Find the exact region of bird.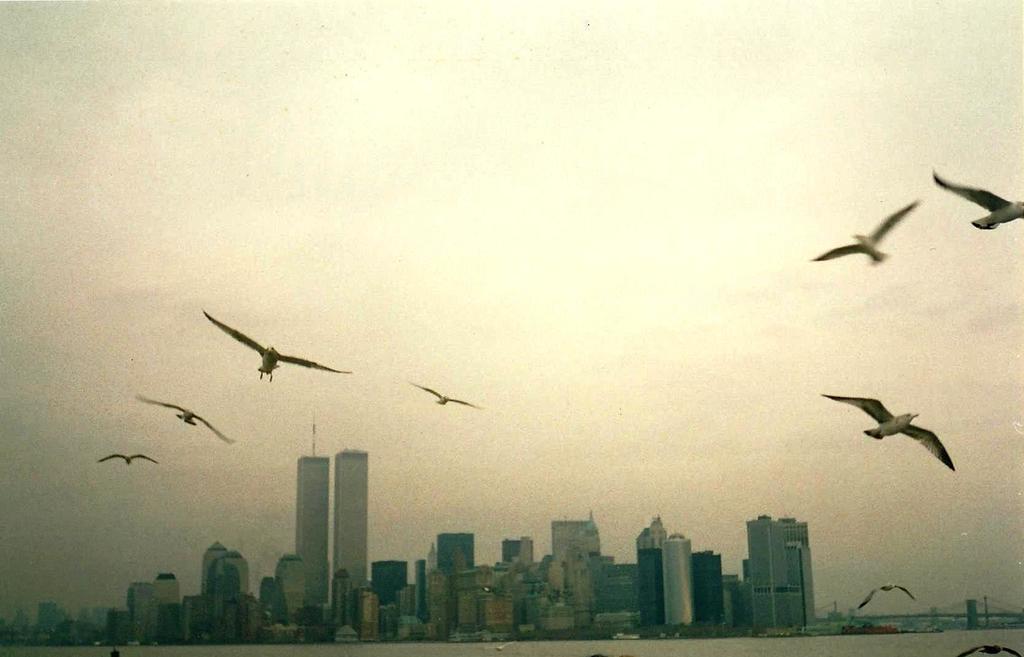
Exact region: (856, 578, 919, 610).
